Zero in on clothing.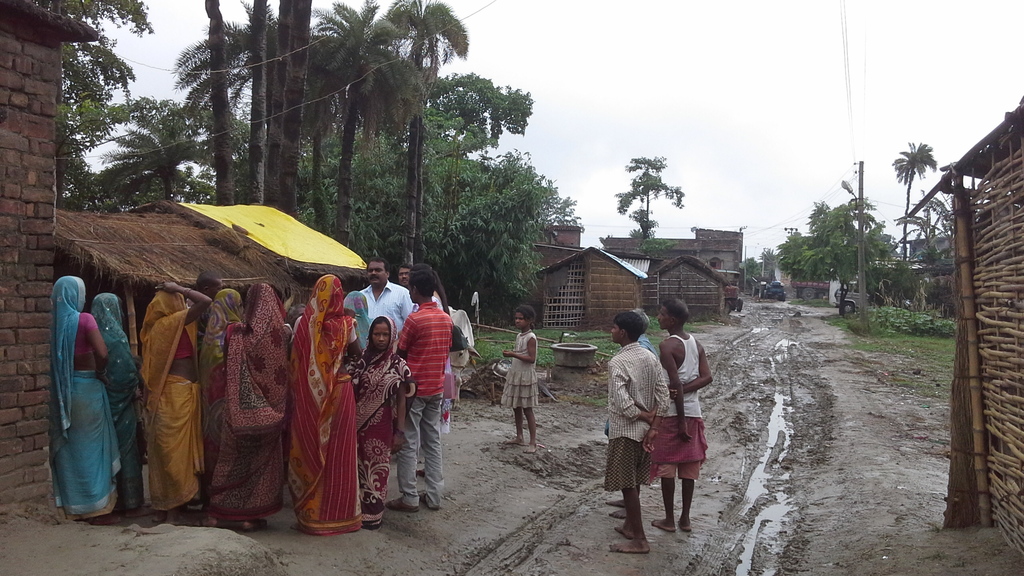
Zeroed in: (x1=605, y1=344, x2=671, y2=491).
